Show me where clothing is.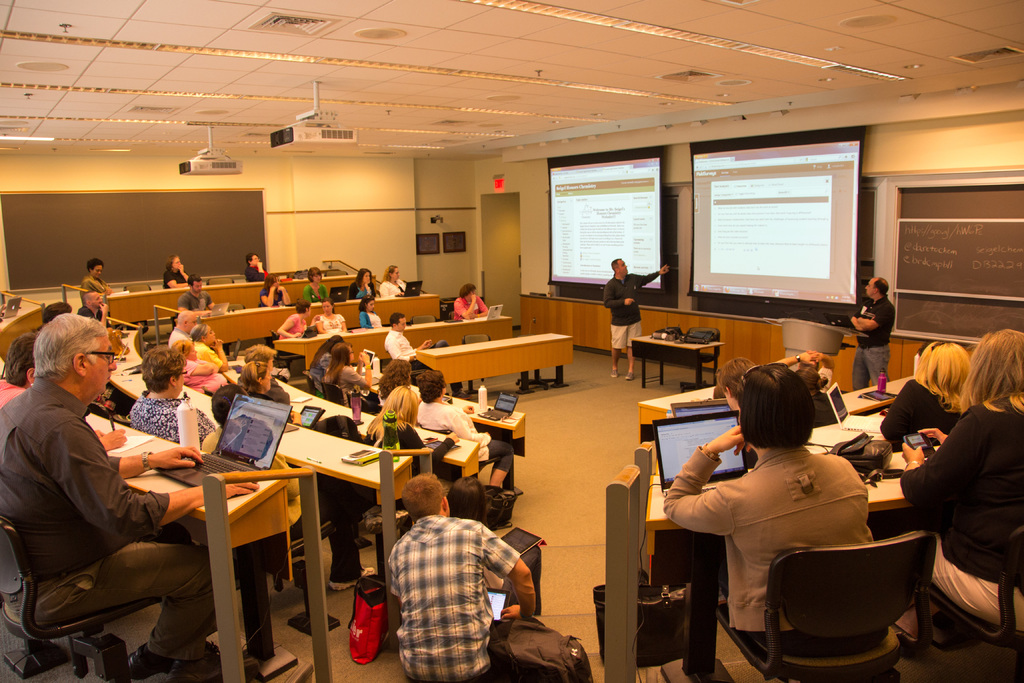
clothing is at [202,343,225,368].
